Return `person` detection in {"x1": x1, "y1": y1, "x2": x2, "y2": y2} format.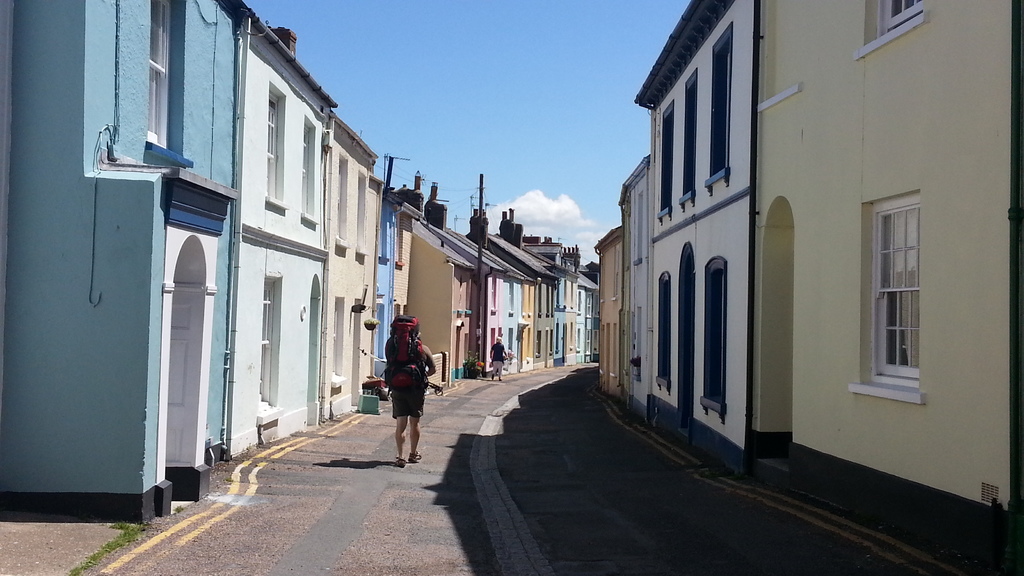
{"x1": 488, "y1": 335, "x2": 507, "y2": 380}.
